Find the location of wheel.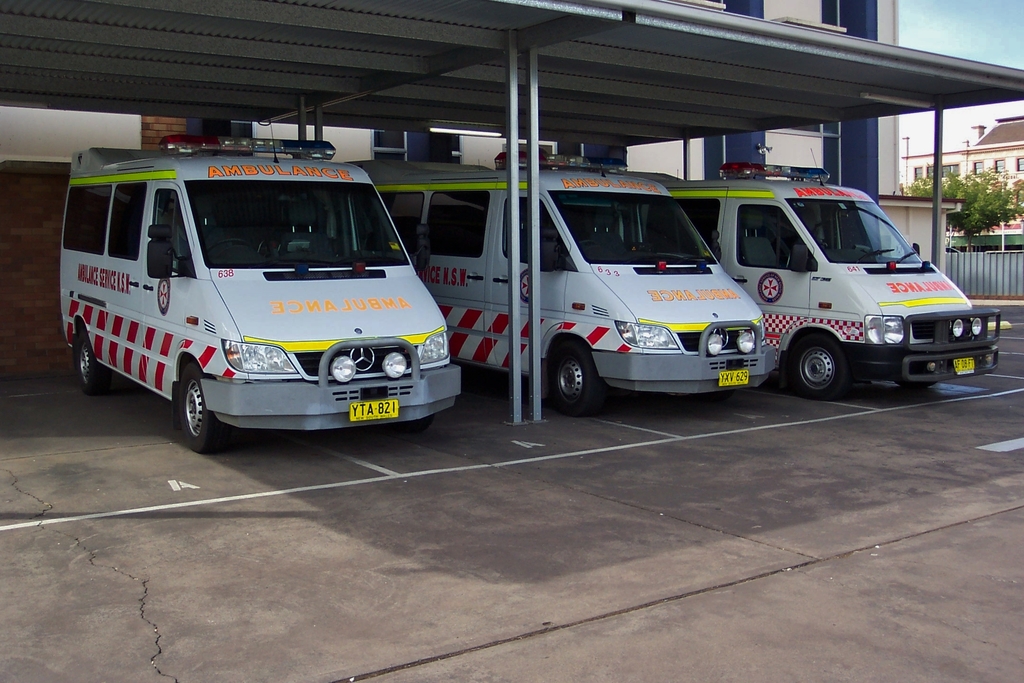
Location: {"x1": 699, "y1": 390, "x2": 733, "y2": 406}.
